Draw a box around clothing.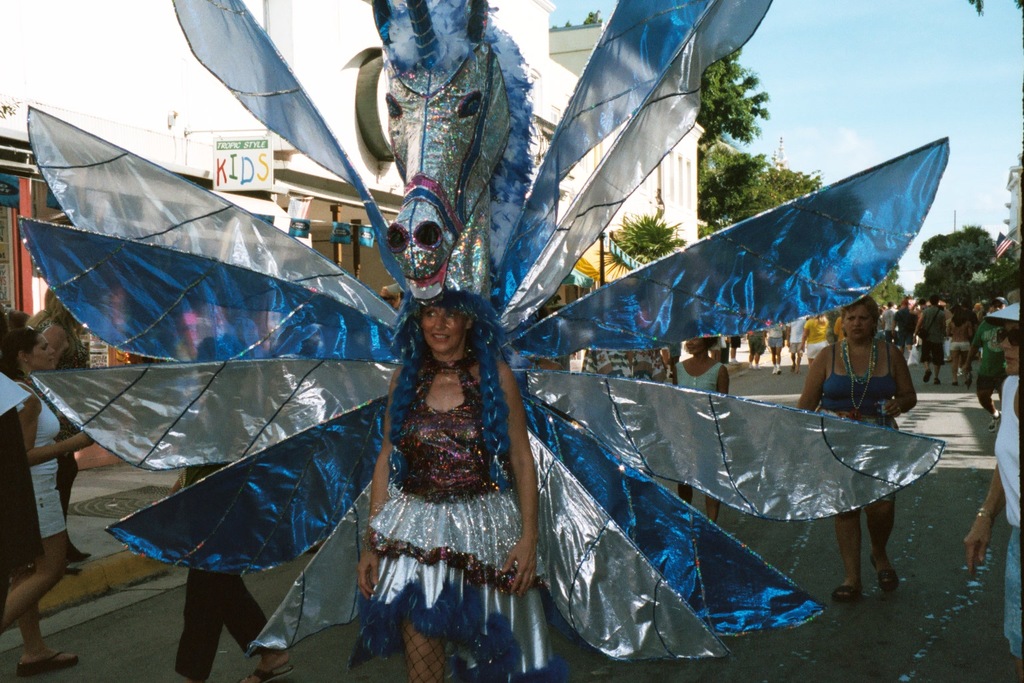
[x1=815, y1=314, x2=918, y2=424].
